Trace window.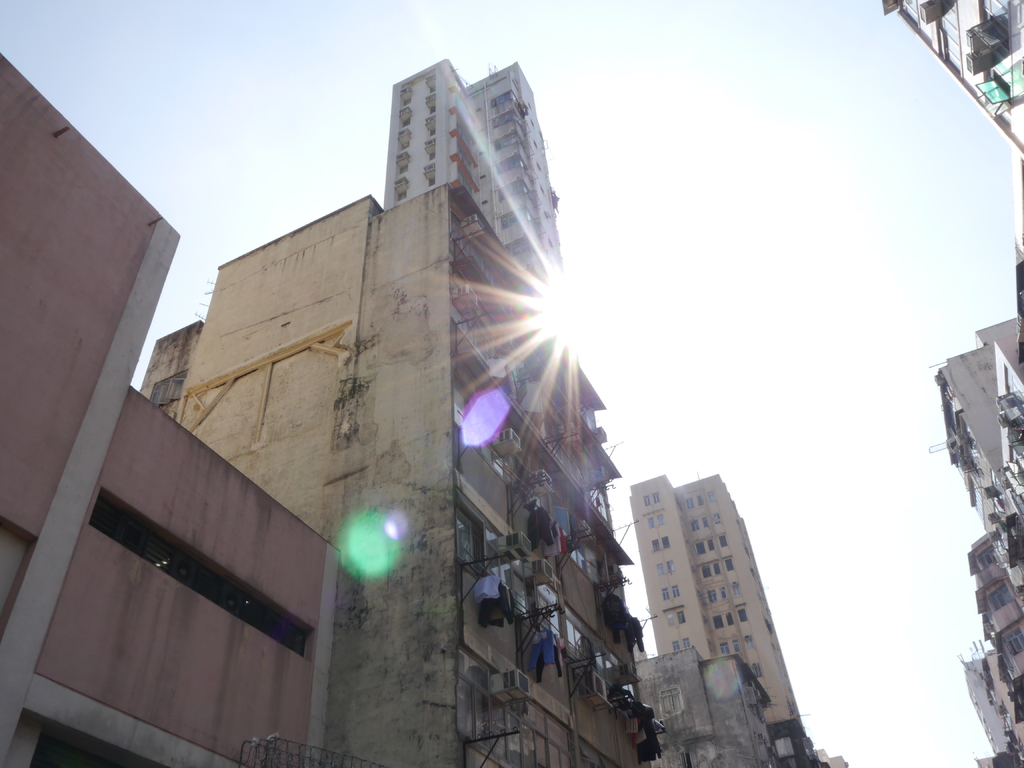
Traced to box(662, 588, 670, 598).
